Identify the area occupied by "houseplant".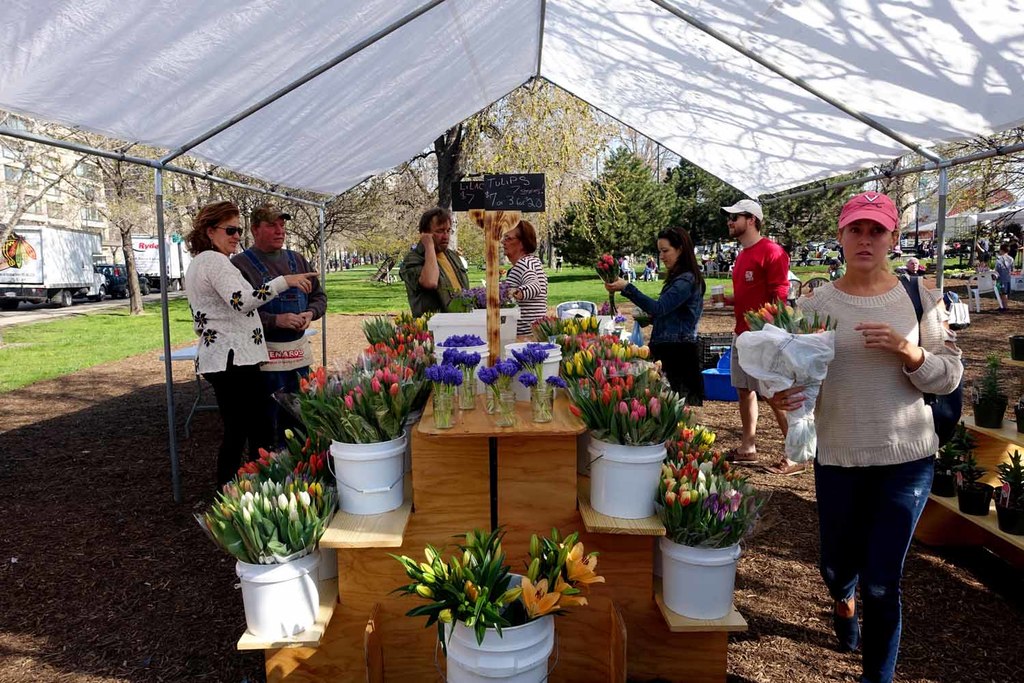
Area: rect(955, 447, 993, 518).
